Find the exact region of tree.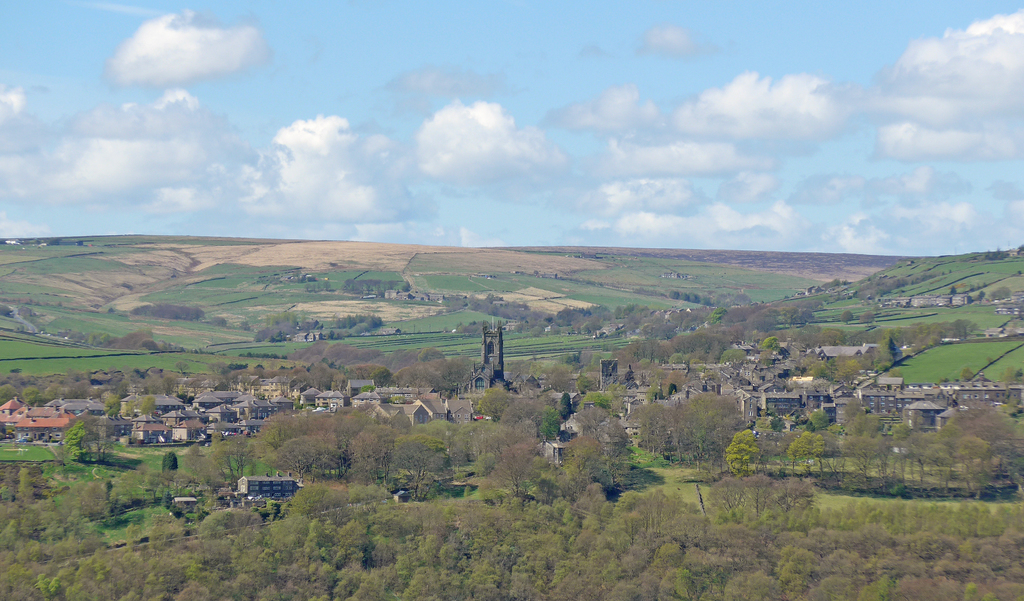
Exact region: l=360, t=382, r=374, b=392.
